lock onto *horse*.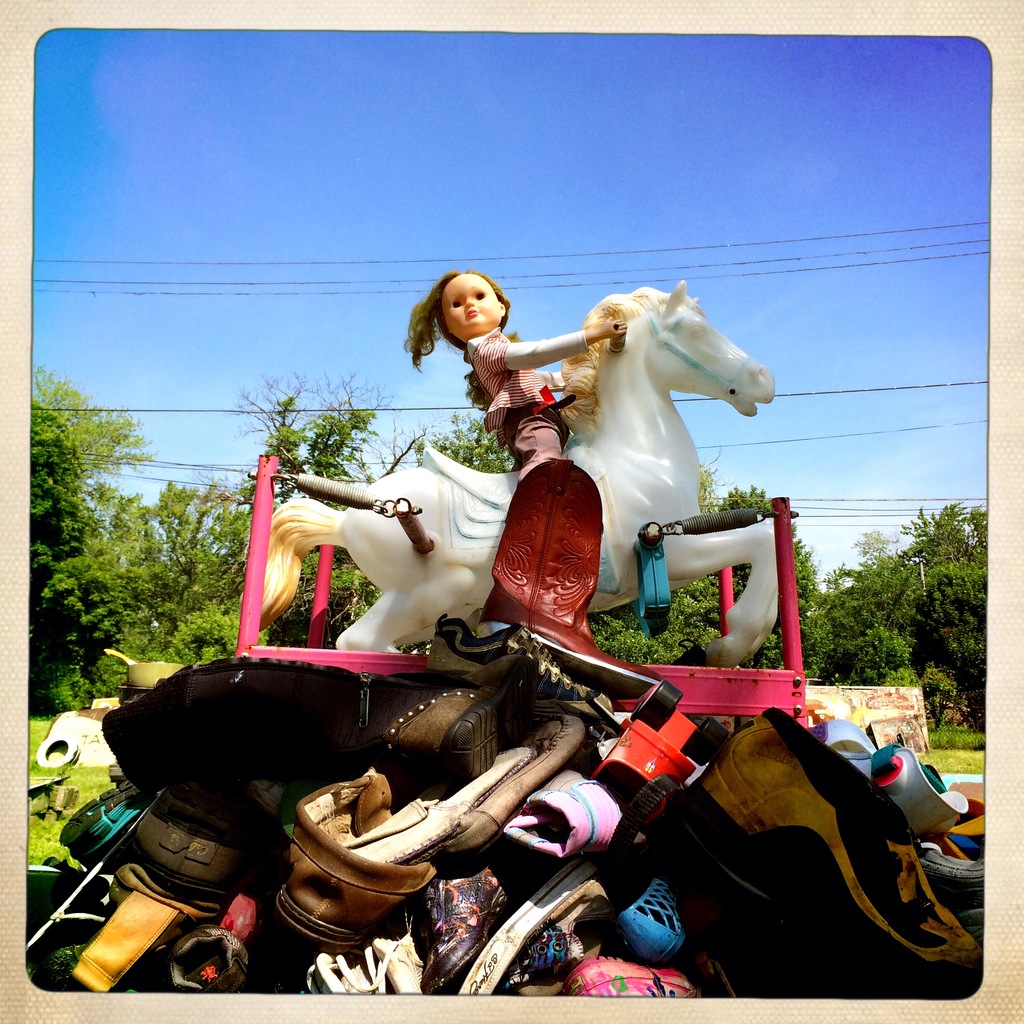
Locked: 240,285,779,662.
